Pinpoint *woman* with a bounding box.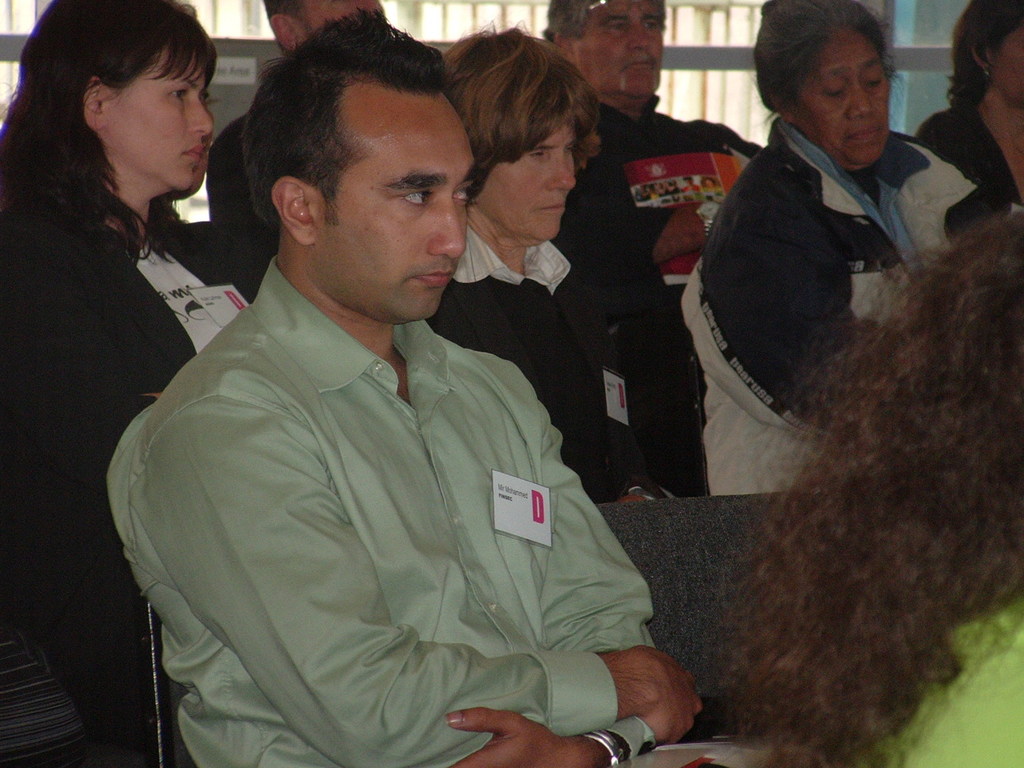
left=418, top=18, right=711, bottom=506.
